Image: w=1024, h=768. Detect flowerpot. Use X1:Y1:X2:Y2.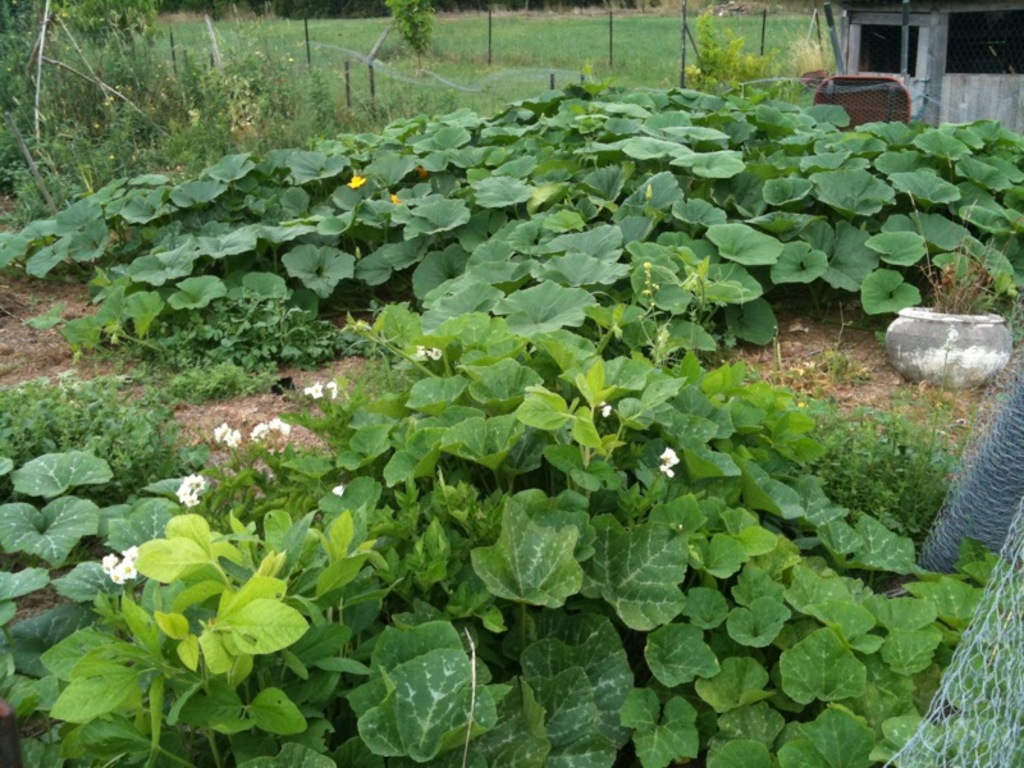
886:310:1014:388.
